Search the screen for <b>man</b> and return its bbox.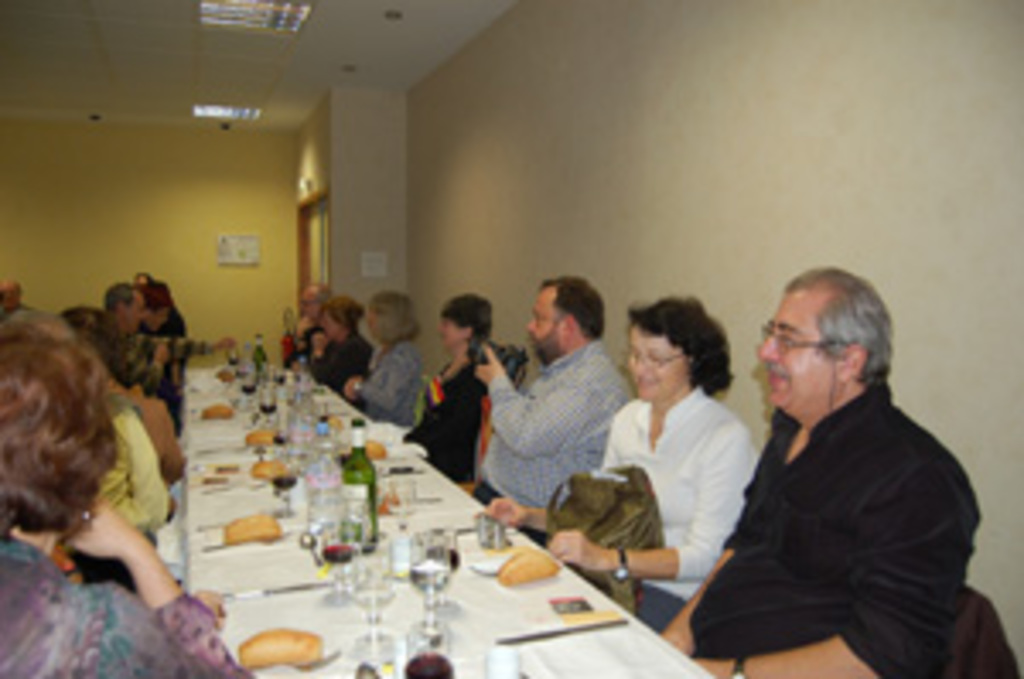
Found: region(99, 283, 236, 396).
